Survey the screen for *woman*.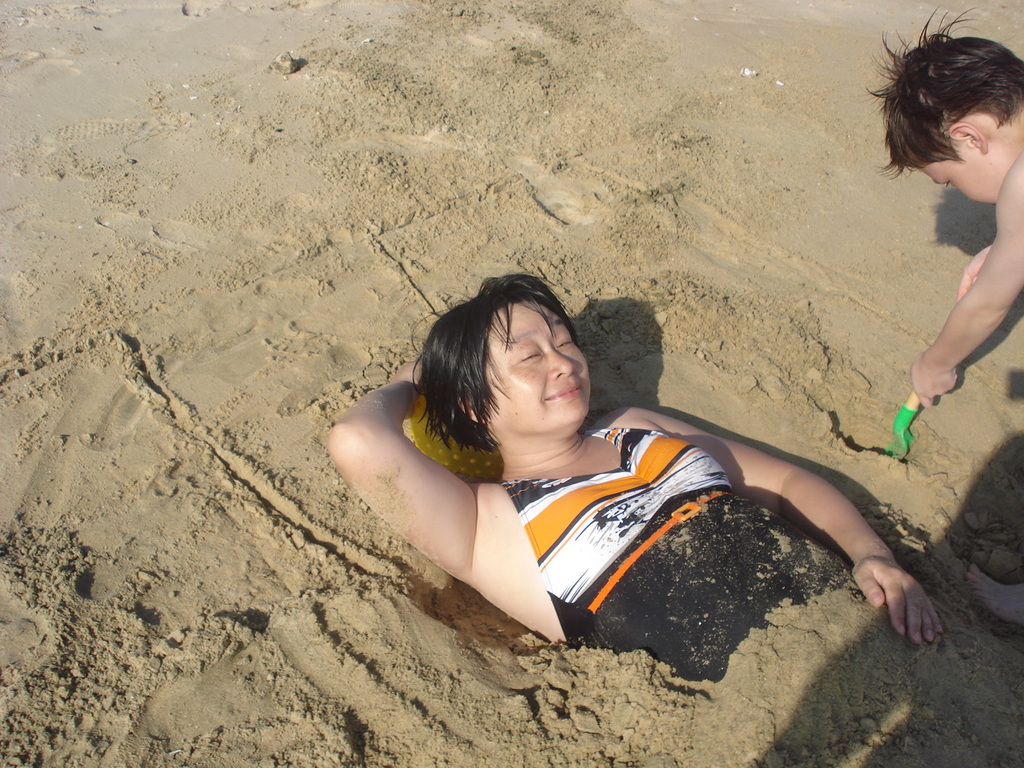
Survey found: x1=336, y1=209, x2=888, y2=714.
